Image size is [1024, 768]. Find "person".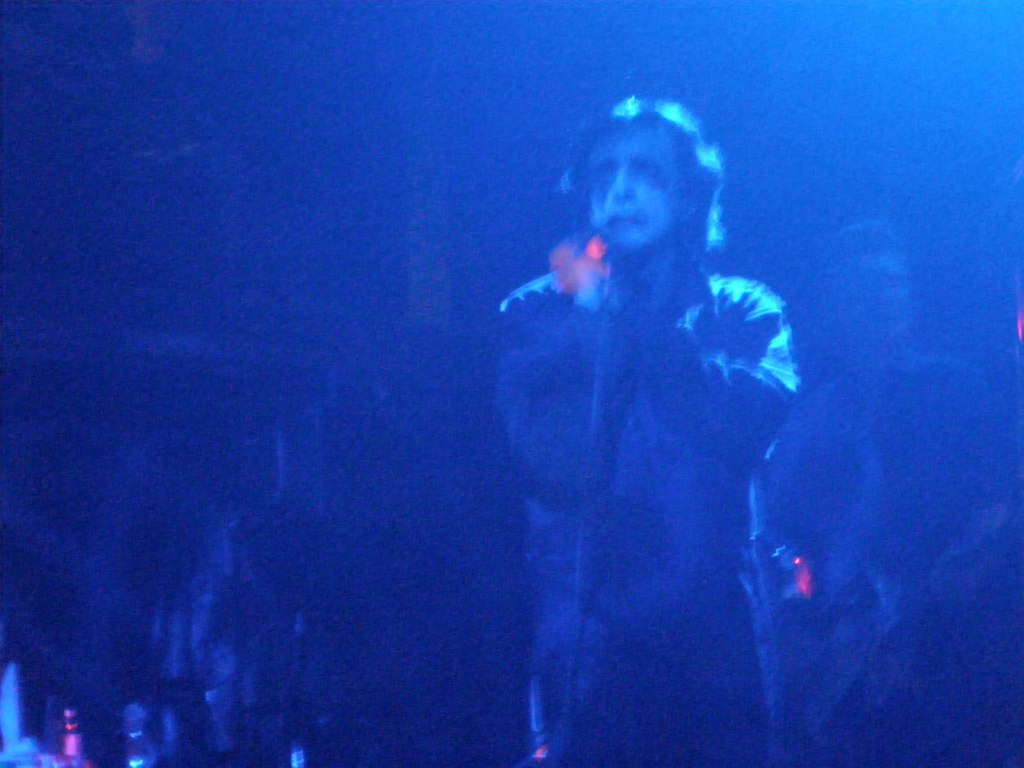
(765, 222, 1015, 767).
